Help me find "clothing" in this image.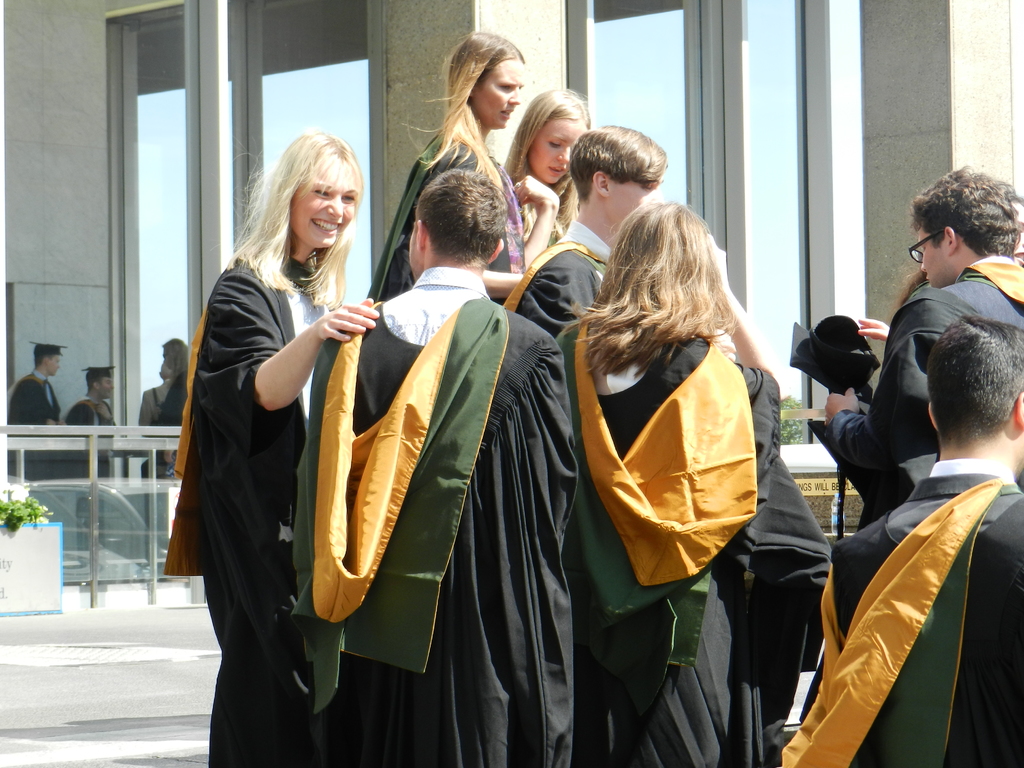
Found it: locate(778, 454, 1023, 766).
